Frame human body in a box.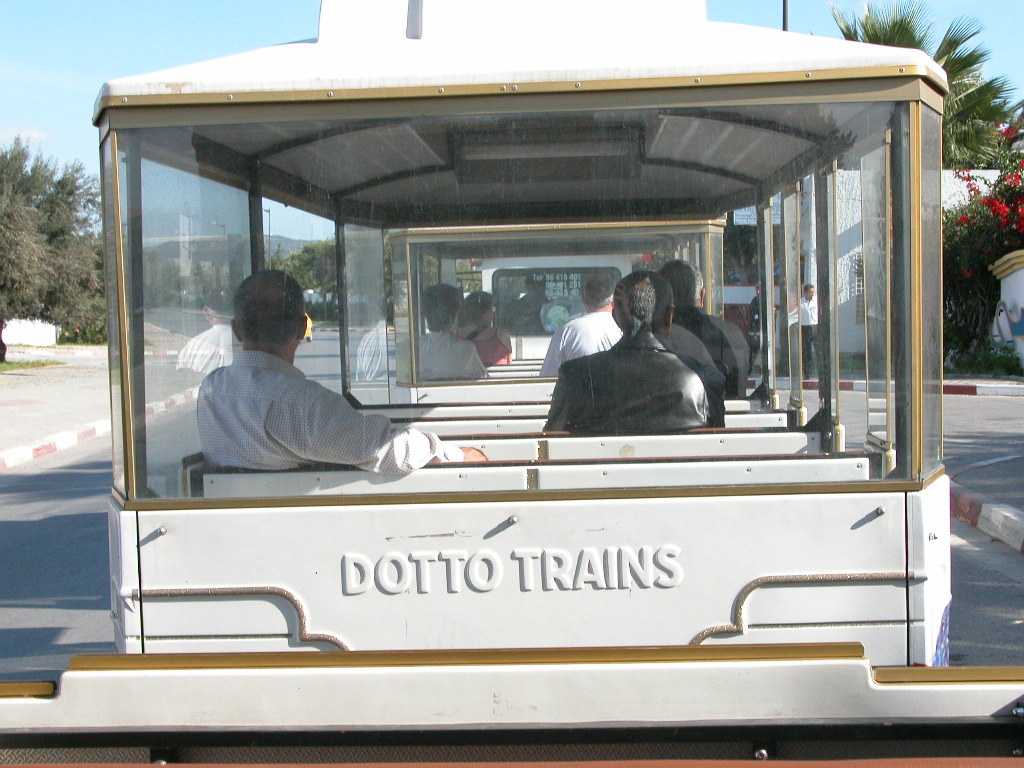
BBox(406, 330, 487, 389).
